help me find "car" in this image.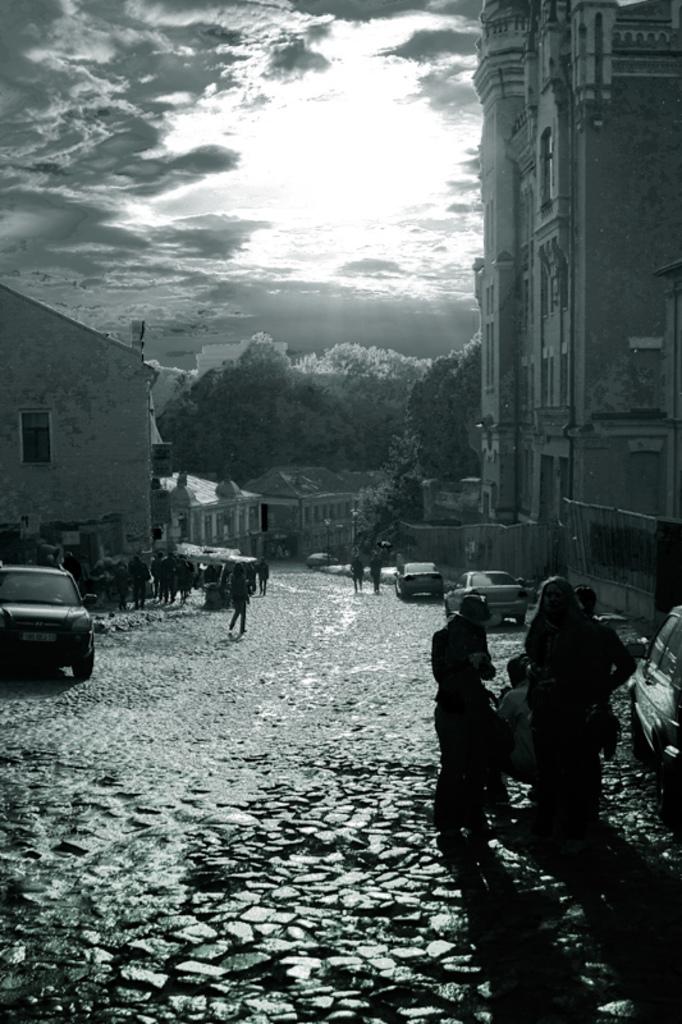
Found it: <box>447,568,530,621</box>.
